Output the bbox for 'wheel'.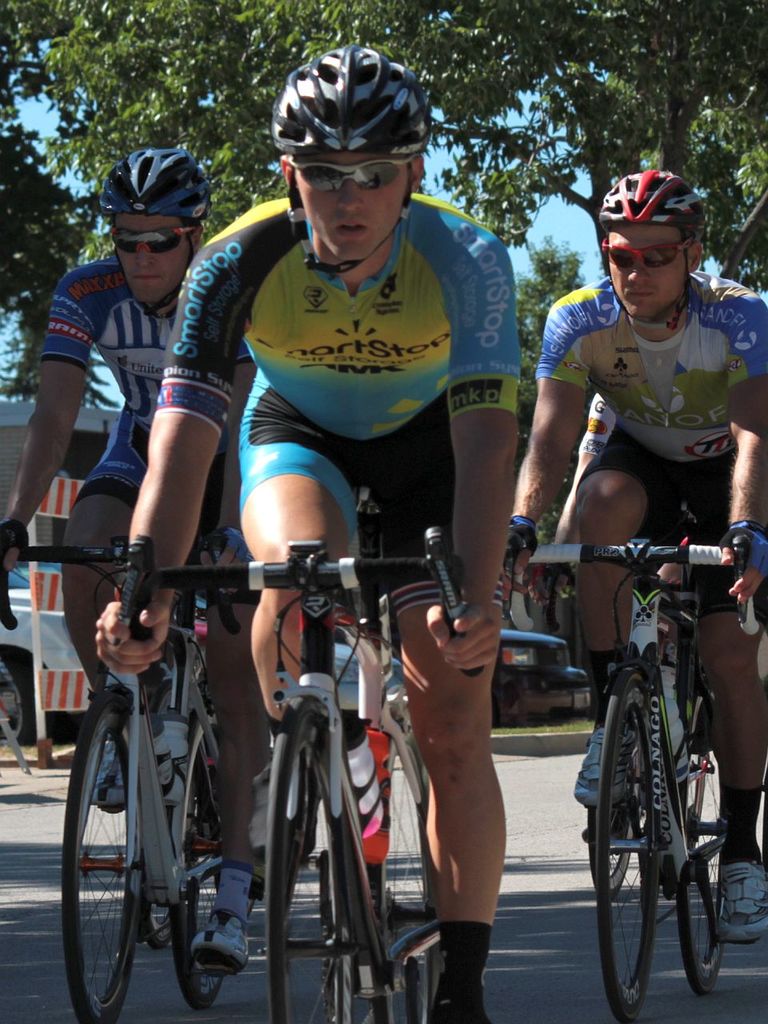
[51, 698, 170, 1023].
